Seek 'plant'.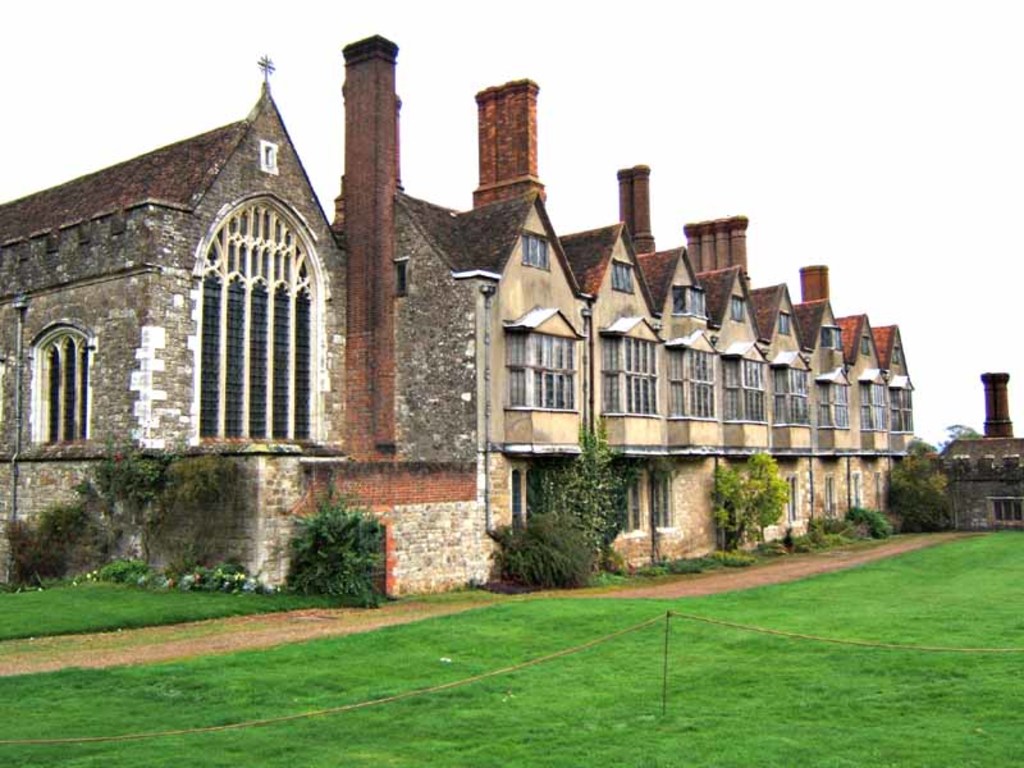
634/552/672/580.
